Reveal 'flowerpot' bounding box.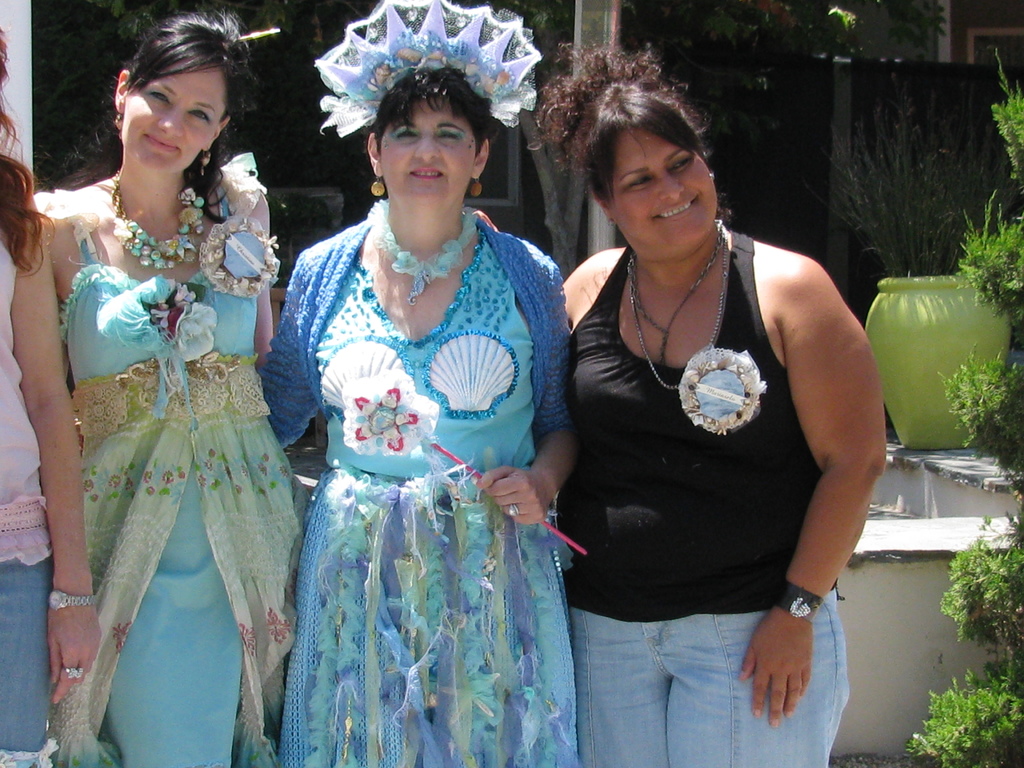
Revealed: 861 273 1017 451.
